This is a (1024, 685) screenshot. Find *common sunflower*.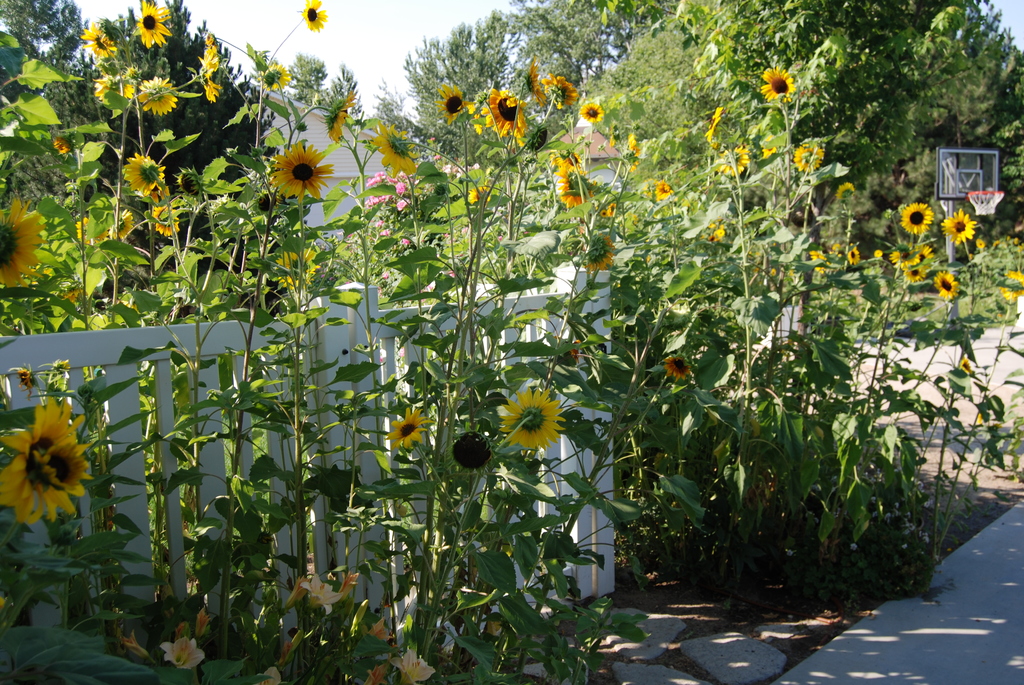
Bounding box: 438/86/465/126.
